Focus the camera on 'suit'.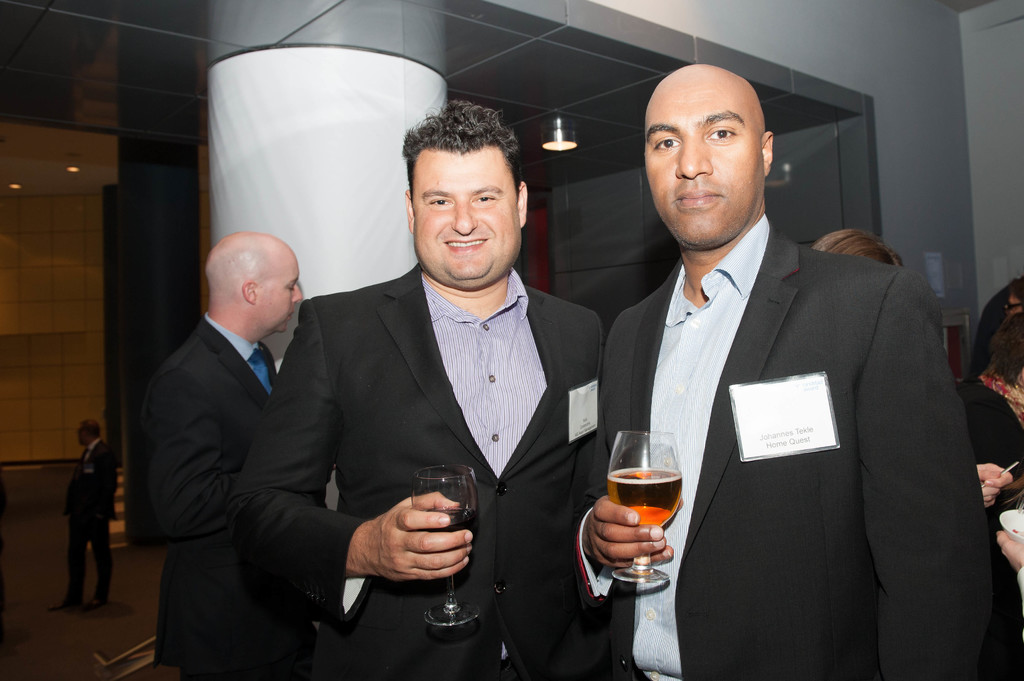
Focus region: region(58, 431, 120, 597).
